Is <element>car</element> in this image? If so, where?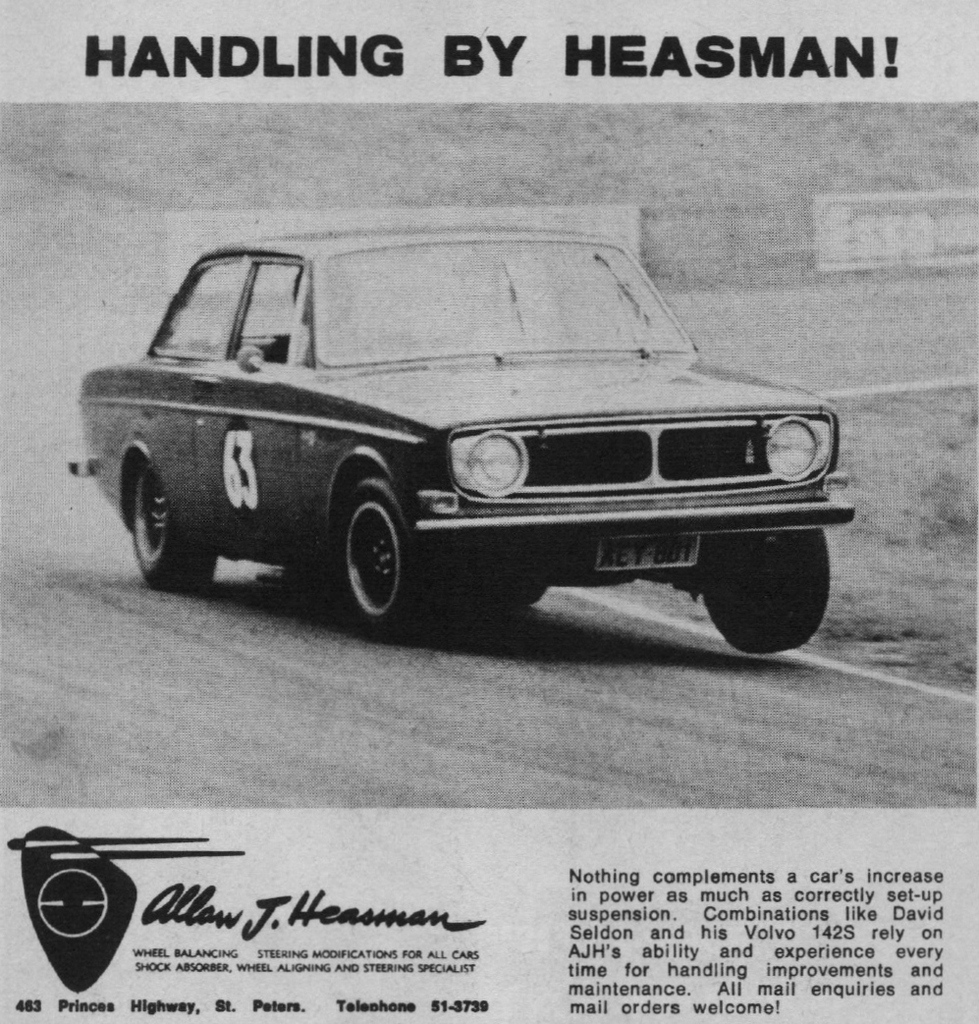
Yes, at <box>74,219,855,653</box>.
